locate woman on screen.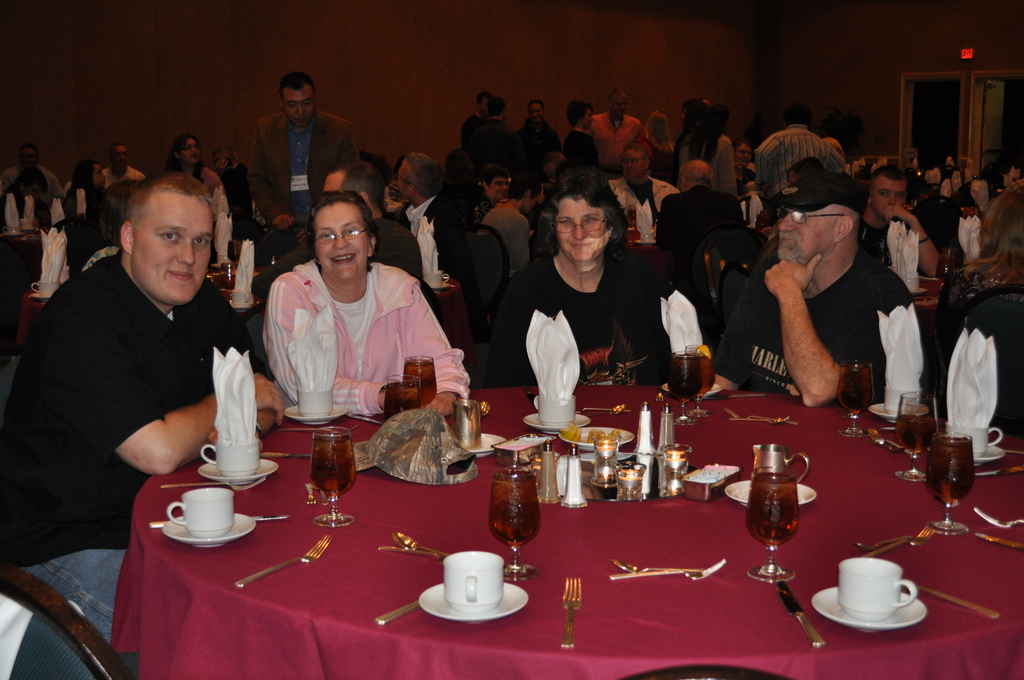
On screen at locate(104, 141, 143, 190).
